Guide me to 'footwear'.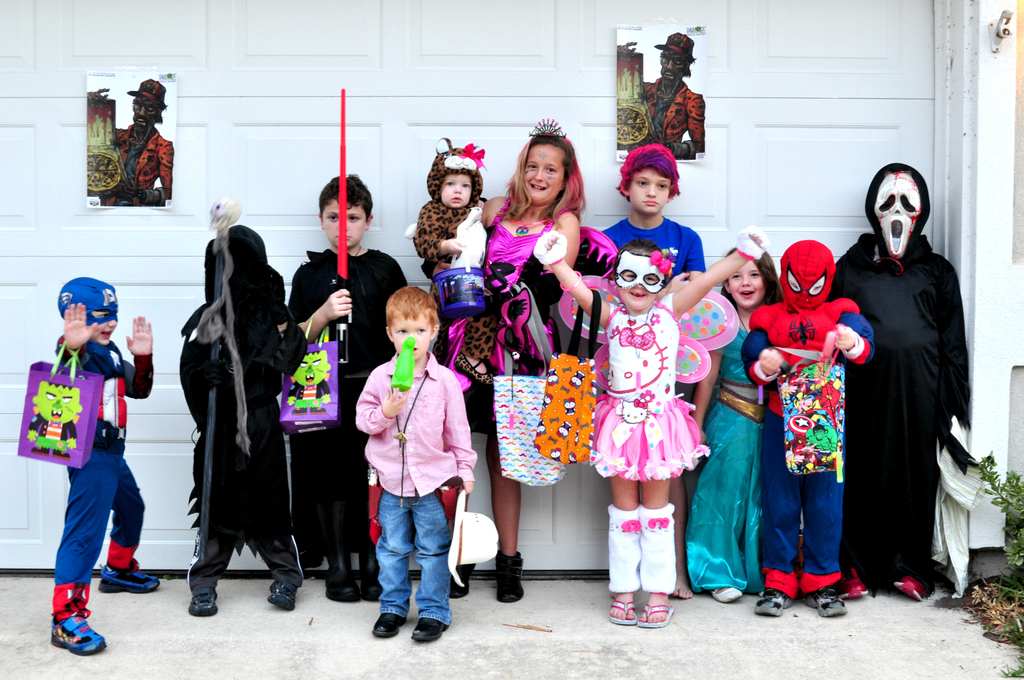
Guidance: crop(637, 604, 673, 626).
